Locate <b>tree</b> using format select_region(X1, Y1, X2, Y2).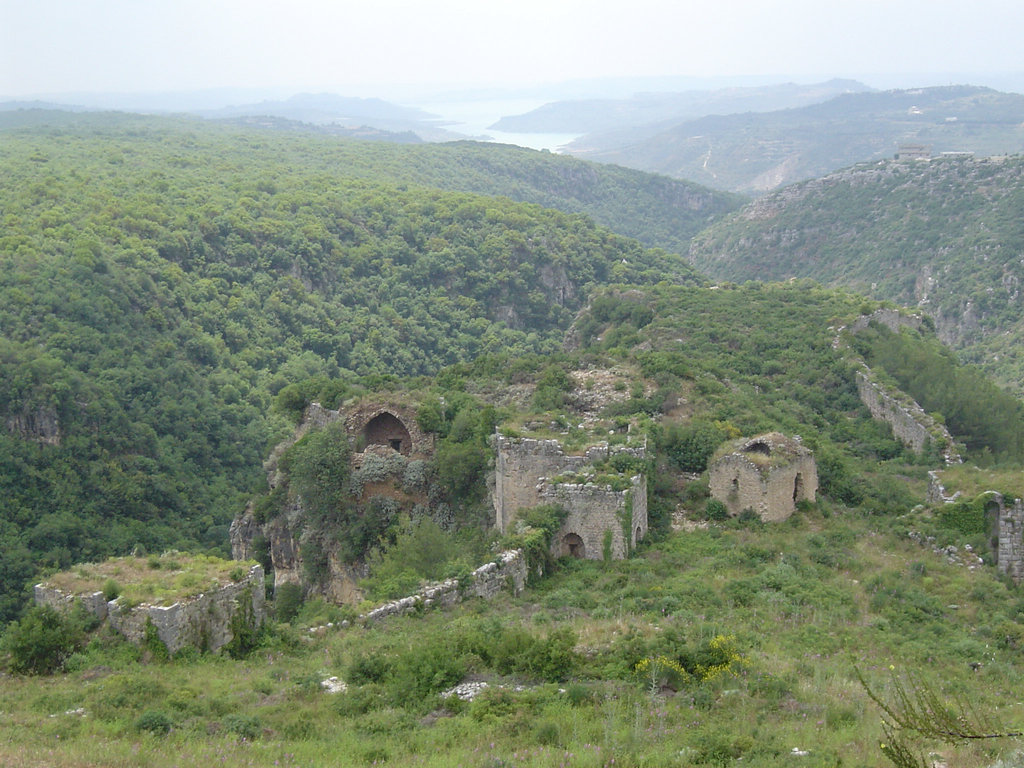
select_region(246, 374, 374, 623).
